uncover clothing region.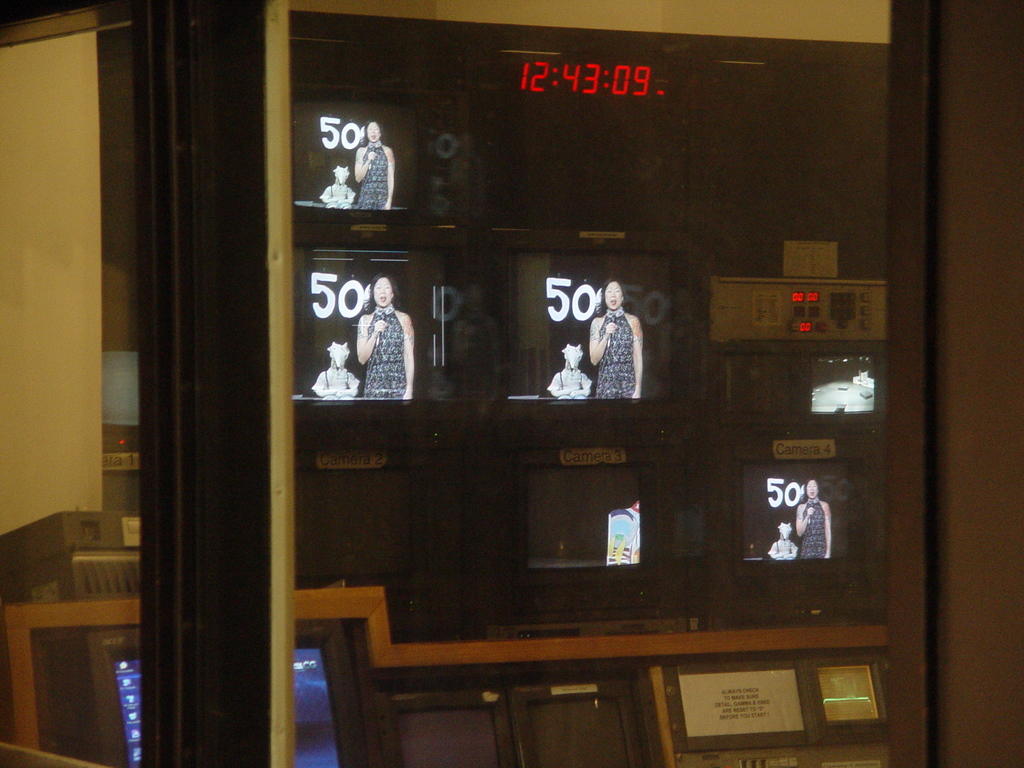
Uncovered: rect(800, 499, 826, 559).
